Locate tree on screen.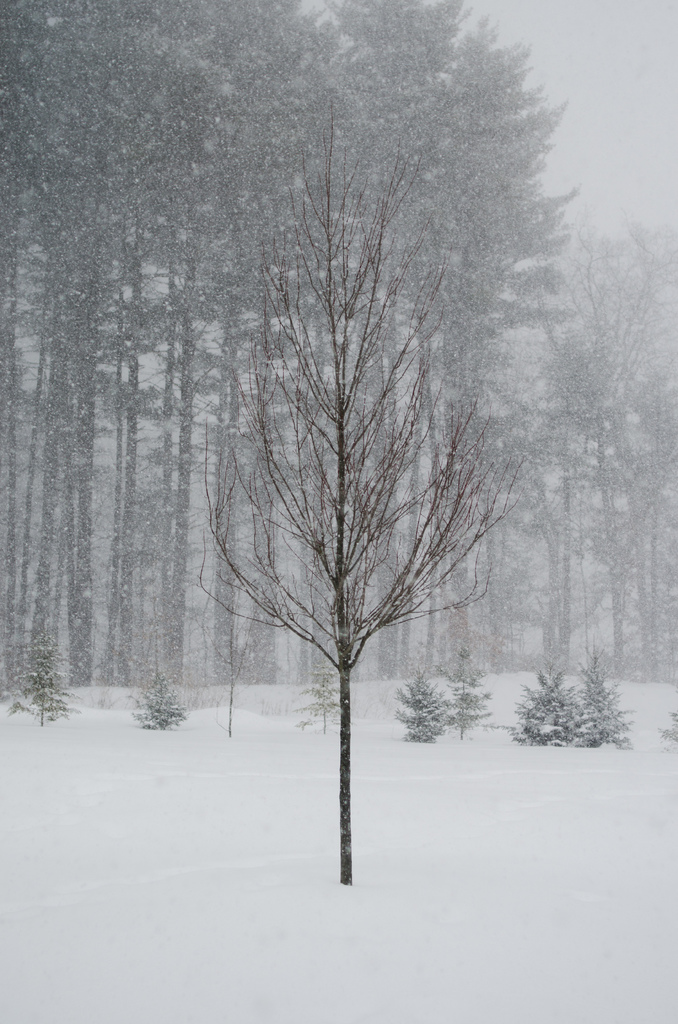
On screen at 118 676 179 729.
